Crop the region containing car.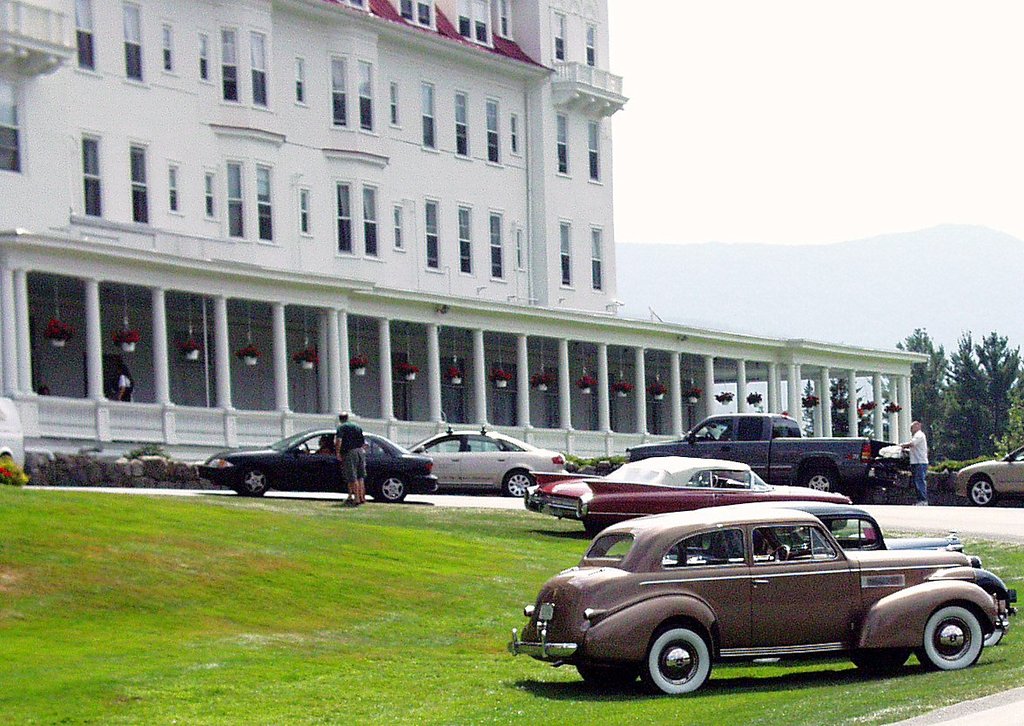
Crop region: BBox(664, 498, 1015, 597).
